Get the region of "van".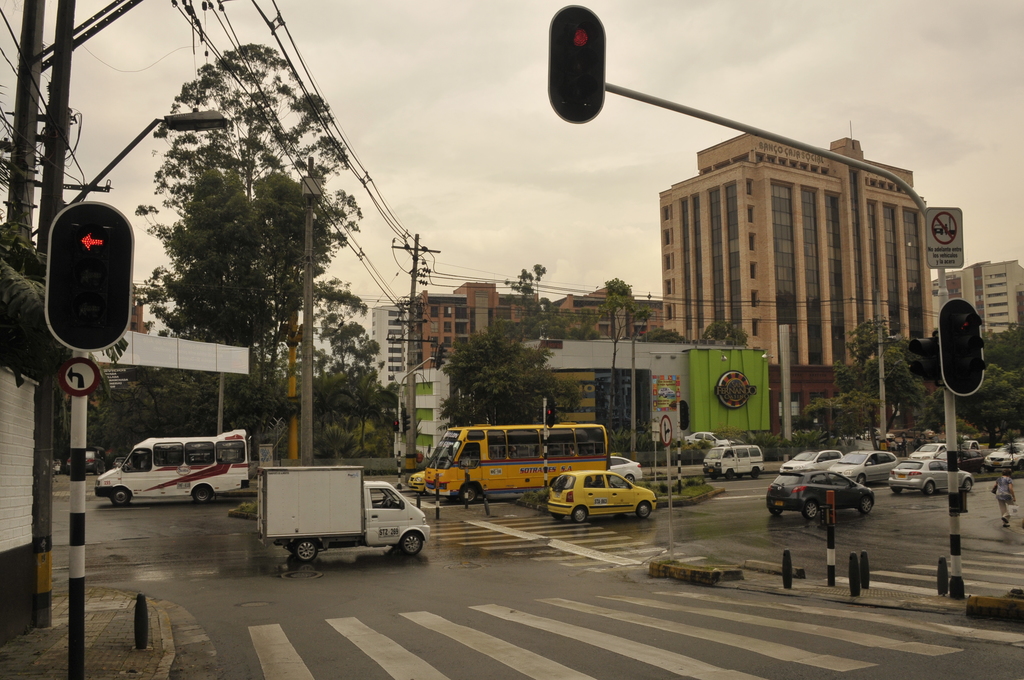
l=255, t=464, r=431, b=564.
